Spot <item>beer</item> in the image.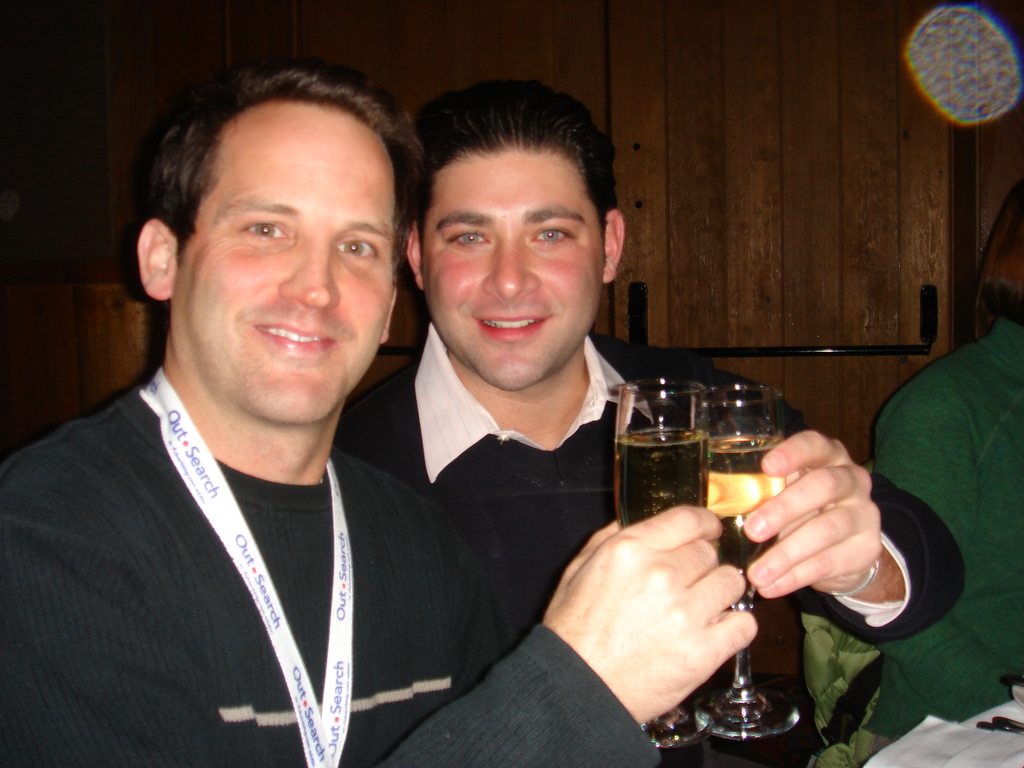
<item>beer</item> found at region(698, 422, 785, 531).
